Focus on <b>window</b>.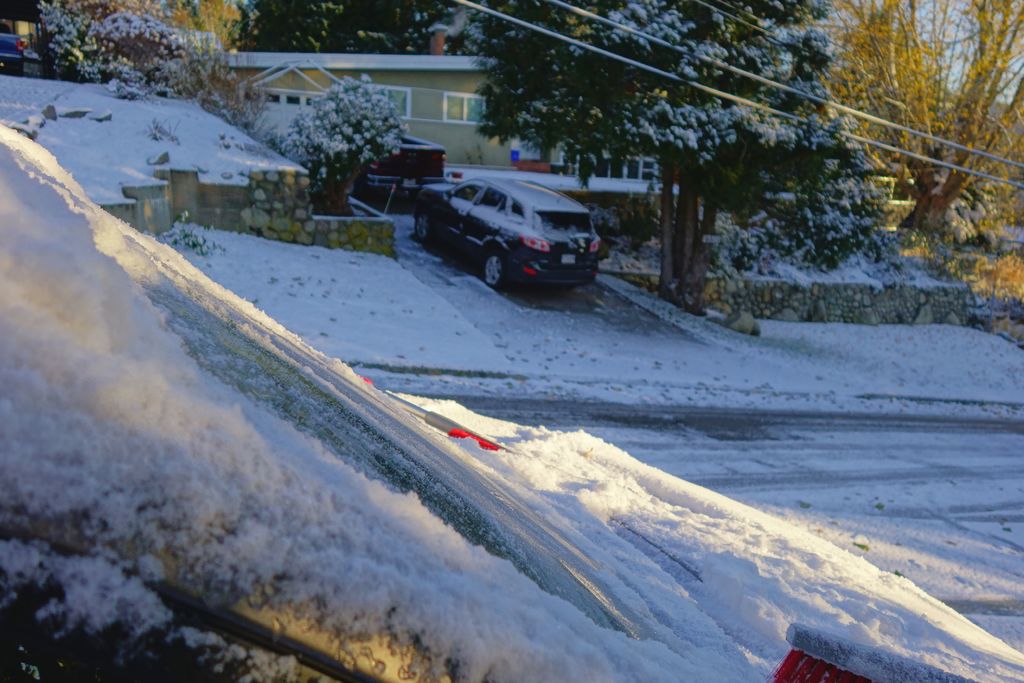
Focused at BBox(477, 186, 508, 211).
